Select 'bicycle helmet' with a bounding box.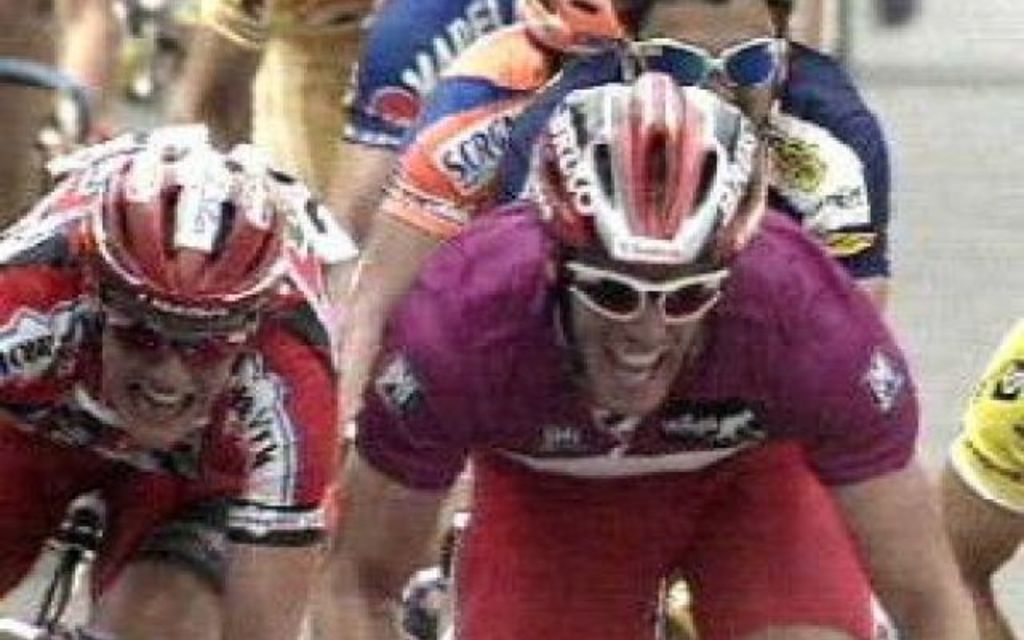
[83, 125, 291, 328].
